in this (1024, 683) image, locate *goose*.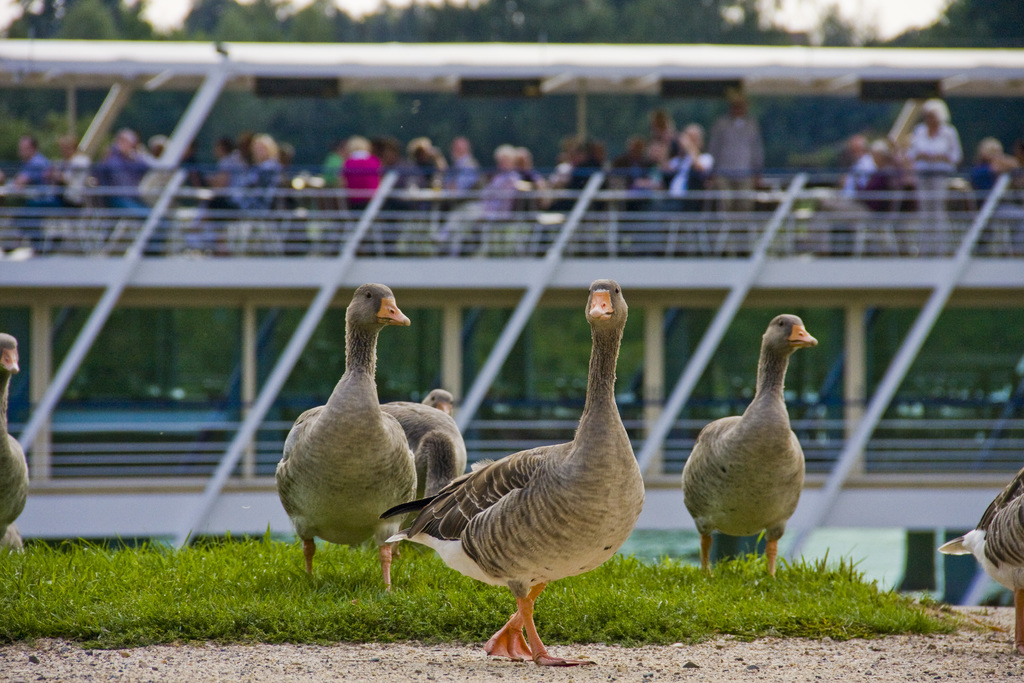
Bounding box: bbox(381, 391, 461, 498).
